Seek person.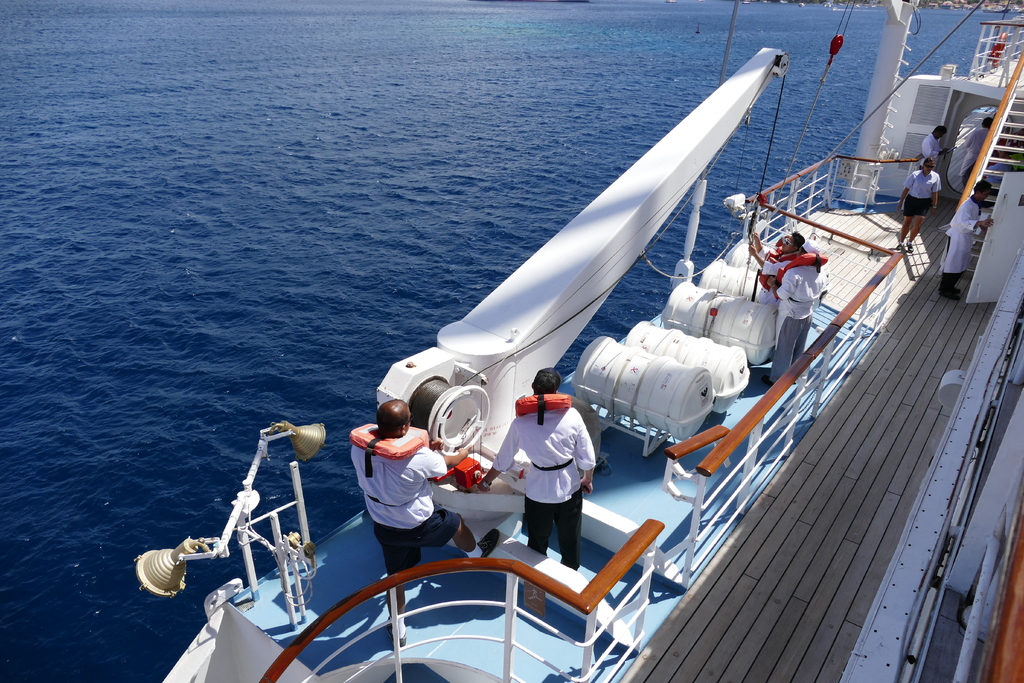
[351, 400, 497, 649].
